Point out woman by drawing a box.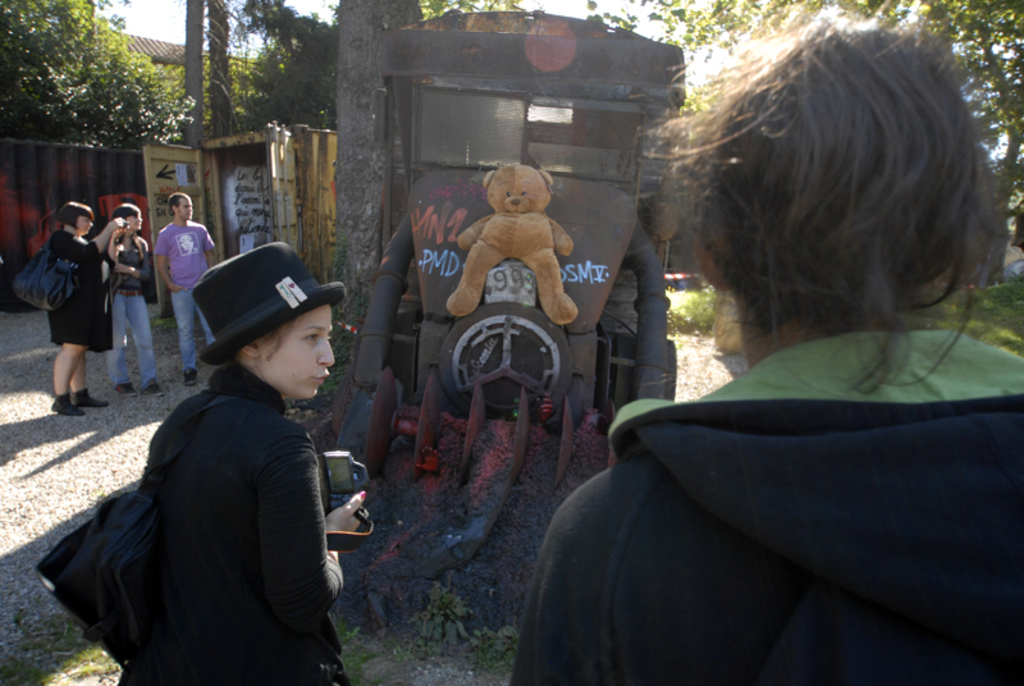
detection(506, 3, 1023, 685).
